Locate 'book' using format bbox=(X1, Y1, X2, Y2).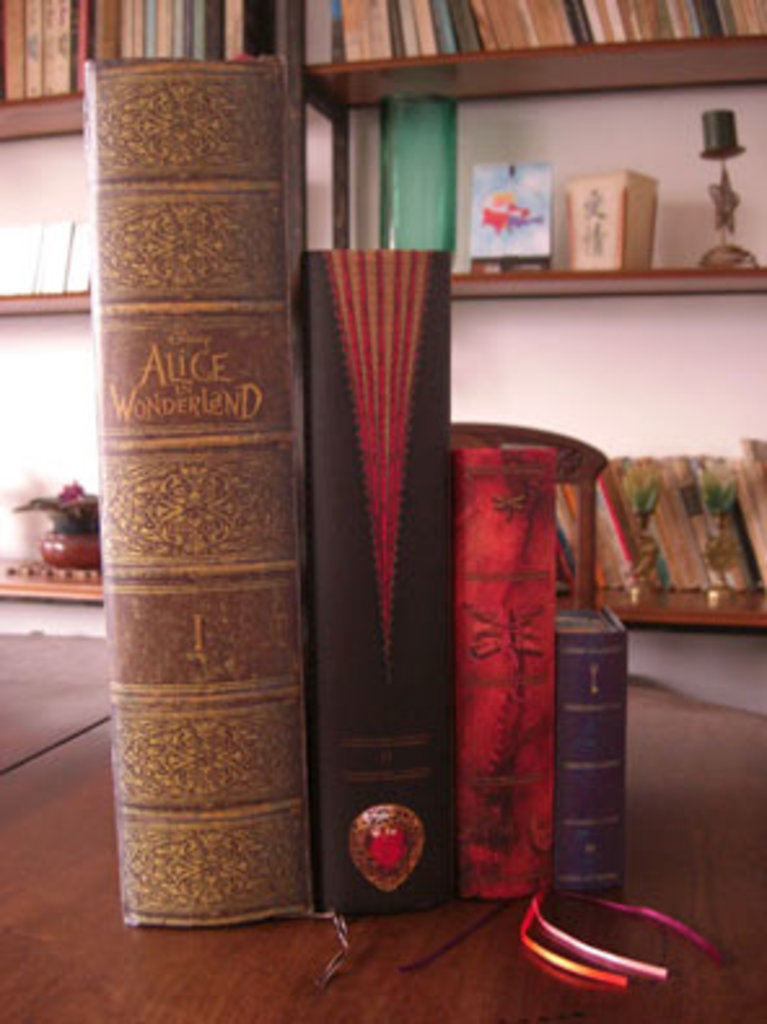
bbox=(560, 609, 619, 905).
